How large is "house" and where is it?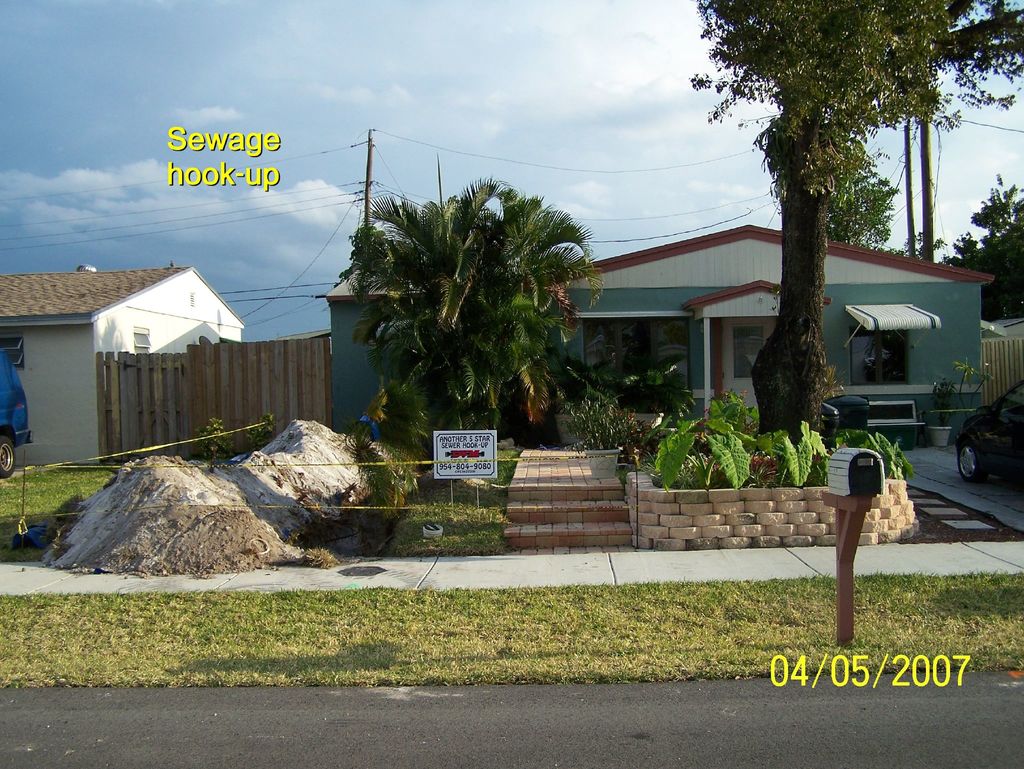
Bounding box: [x1=332, y1=247, x2=493, y2=447].
